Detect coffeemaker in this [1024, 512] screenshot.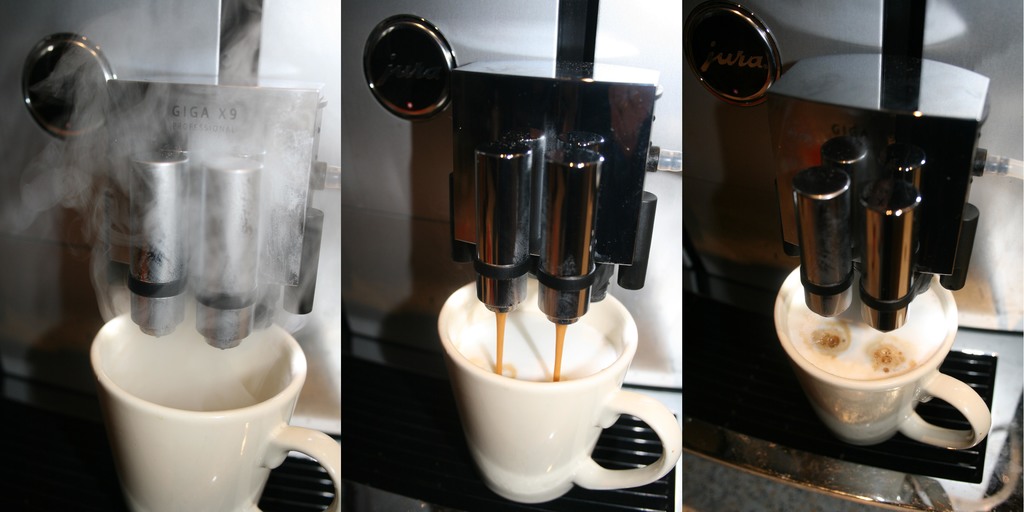
Detection: [left=678, top=2, right=1023, bottom=511].
